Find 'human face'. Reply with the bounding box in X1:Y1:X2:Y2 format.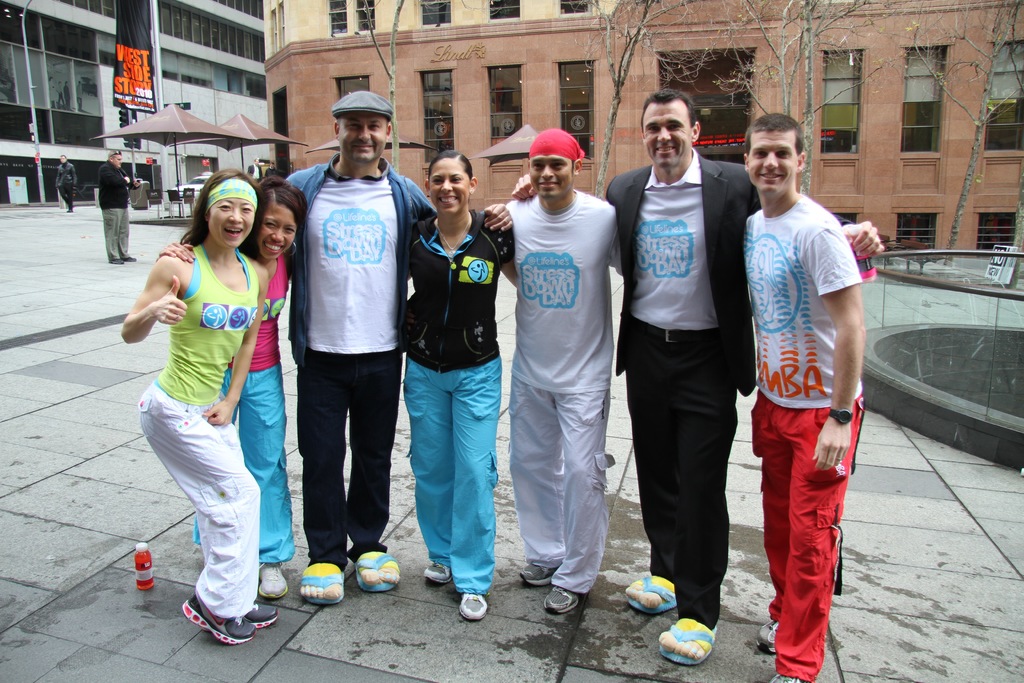
113:156:120:170.
